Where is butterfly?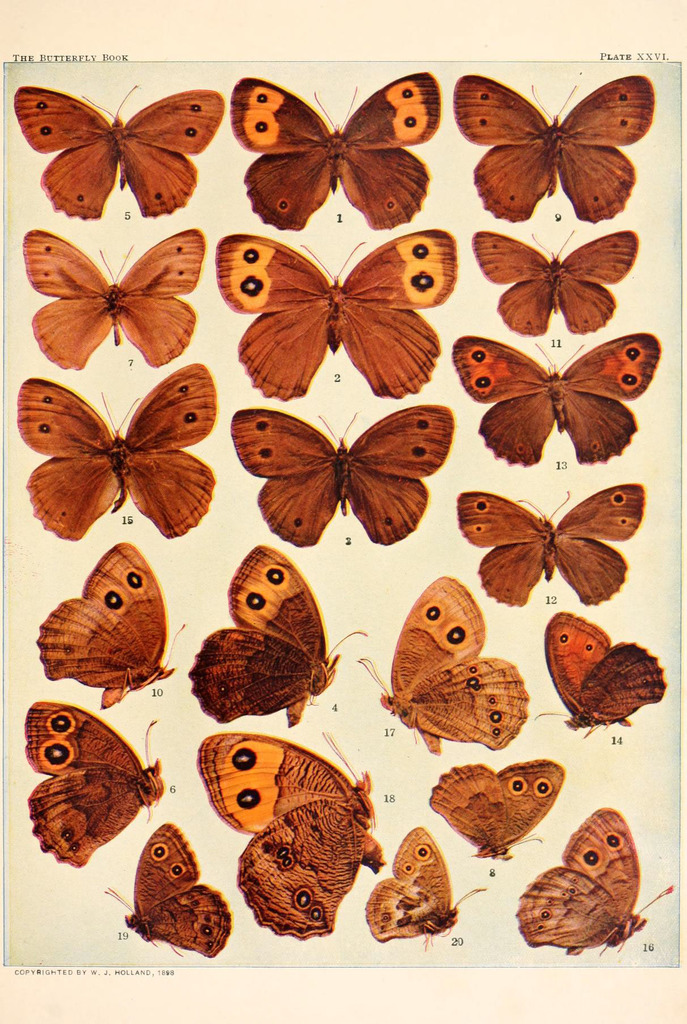
bbox=(453, 73, 652, 221).
